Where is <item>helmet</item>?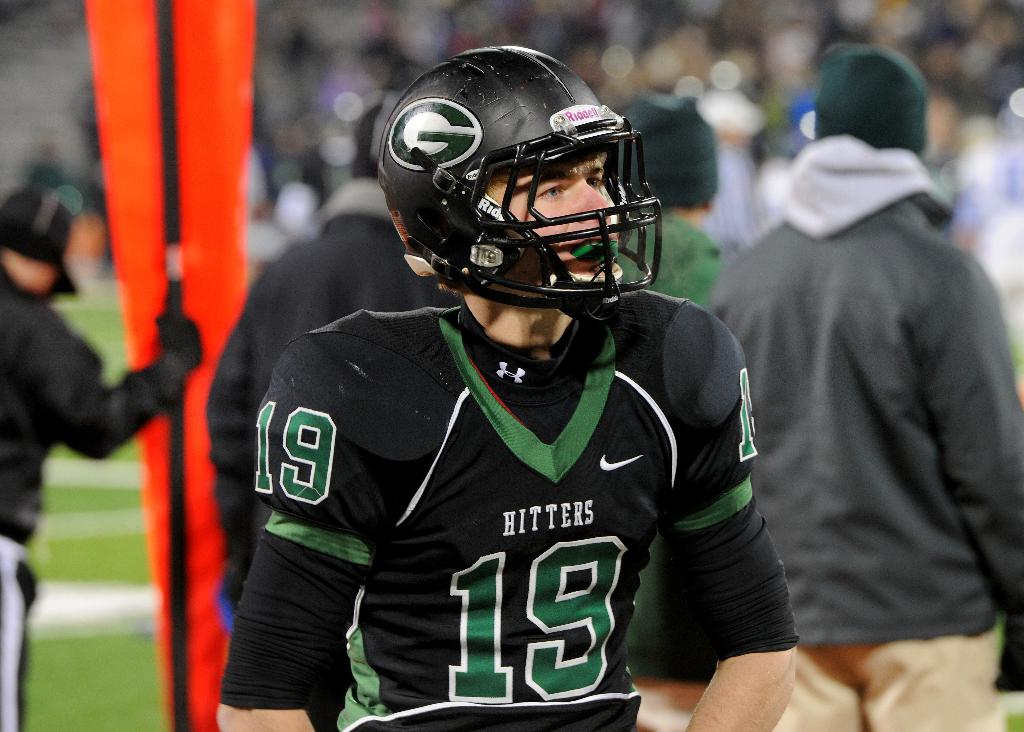
BBox(378, 40, 664, 331).
